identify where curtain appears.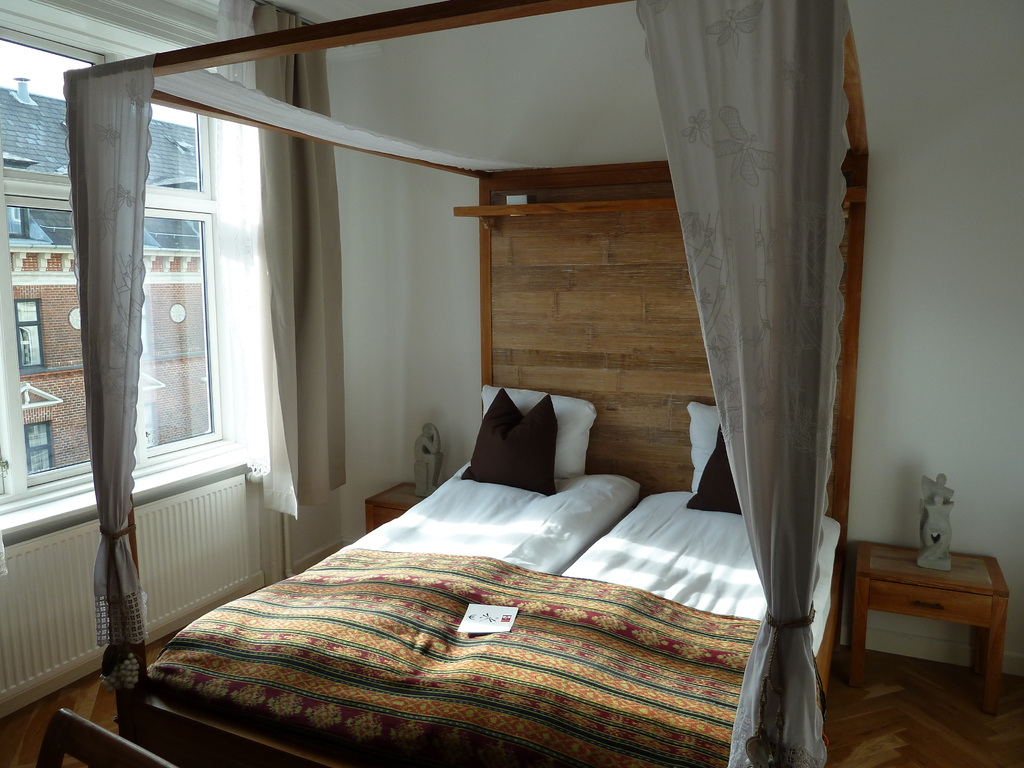
Appears at (left=662, top=0, right=841, bottom=760).
